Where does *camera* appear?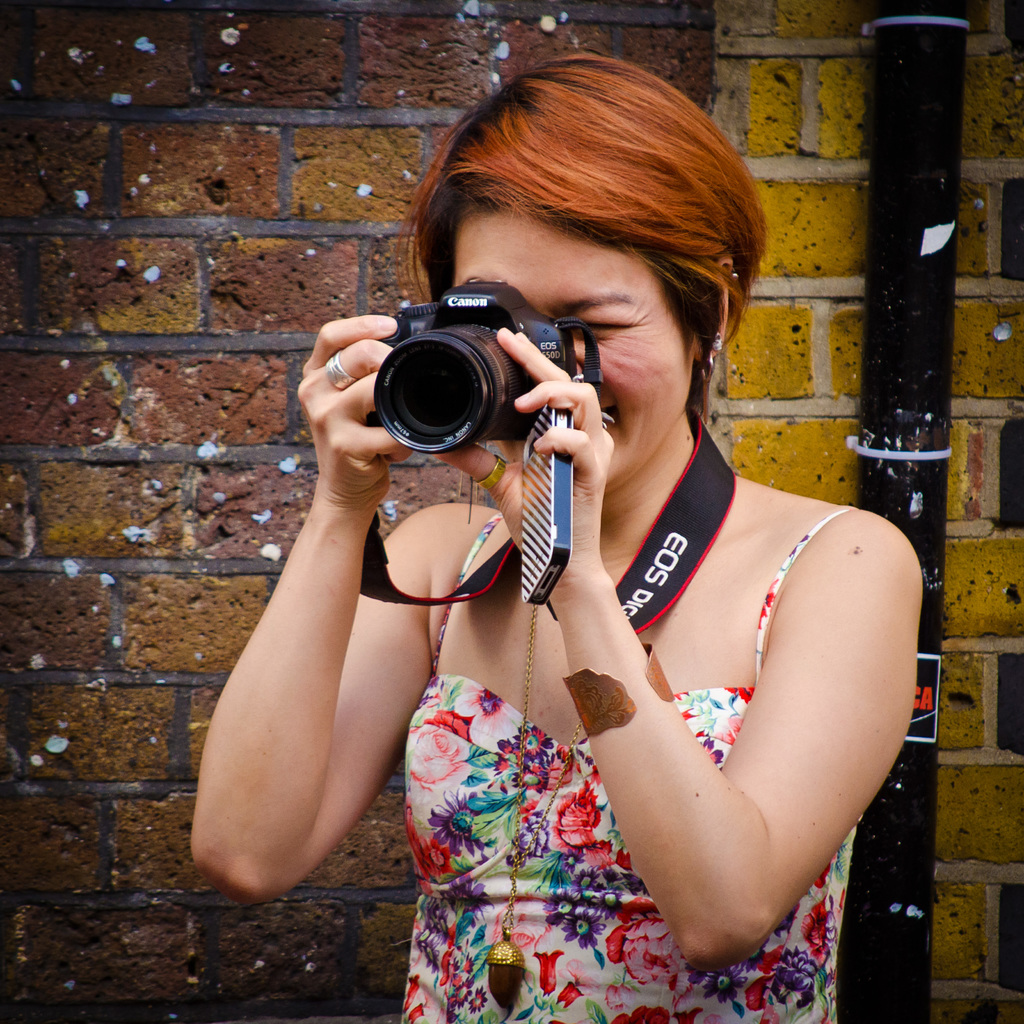
Appears at left=348, top=279, right=576, bottom=463.
